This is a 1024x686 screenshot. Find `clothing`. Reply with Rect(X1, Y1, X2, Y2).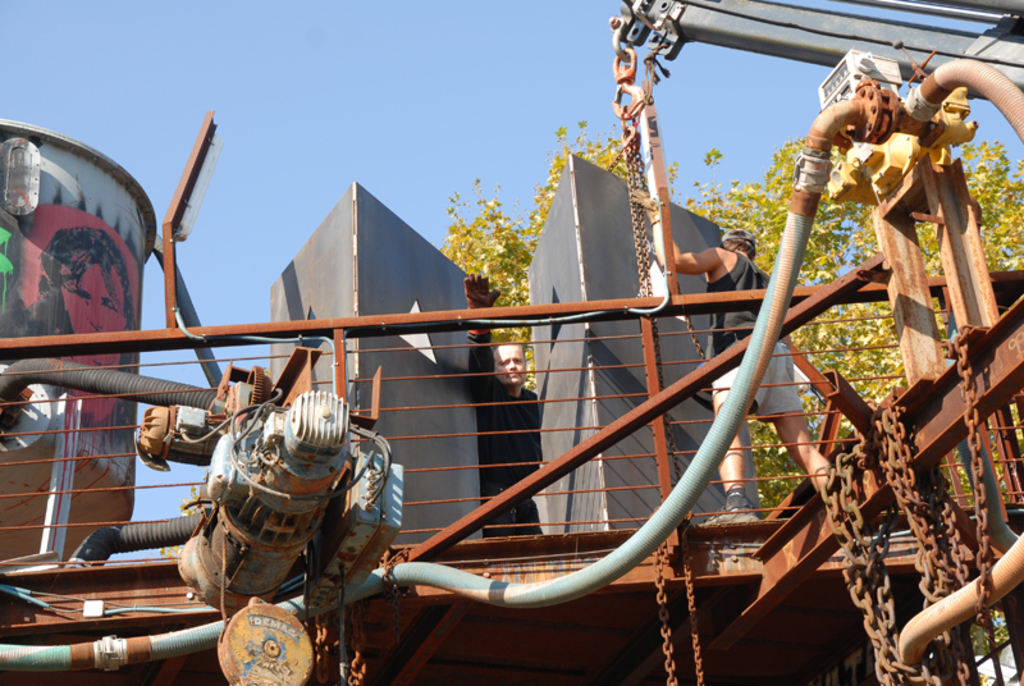
Rect(470, 323, 535, 535).
